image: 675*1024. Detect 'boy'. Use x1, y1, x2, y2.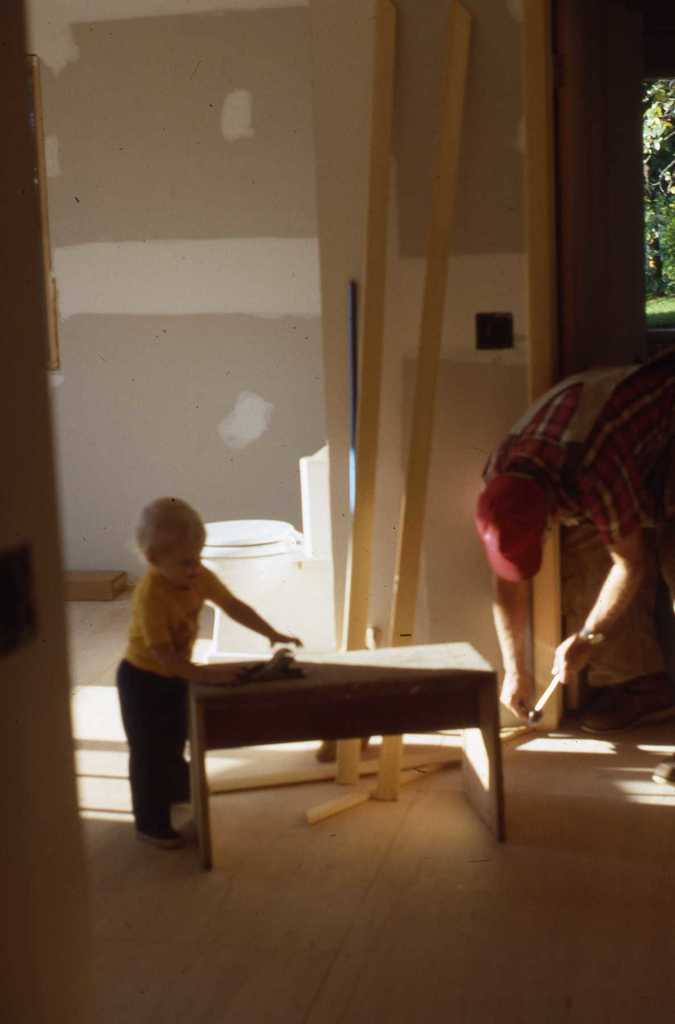
110, 490, 304, 849.
